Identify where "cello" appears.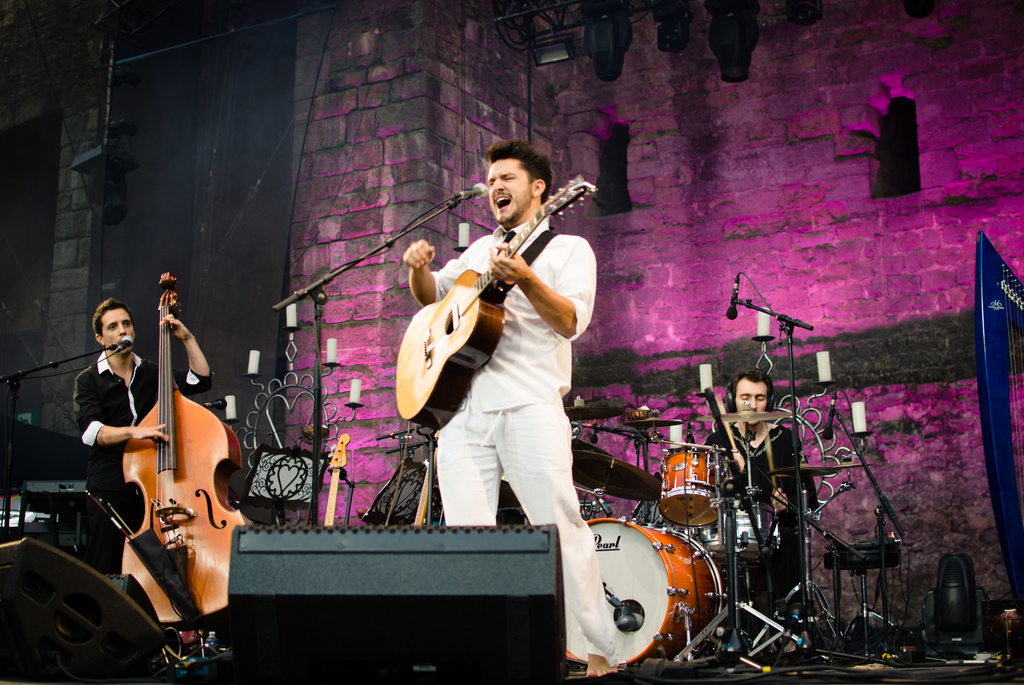
Appears at <region>120, 271, 257, 657</region>.
